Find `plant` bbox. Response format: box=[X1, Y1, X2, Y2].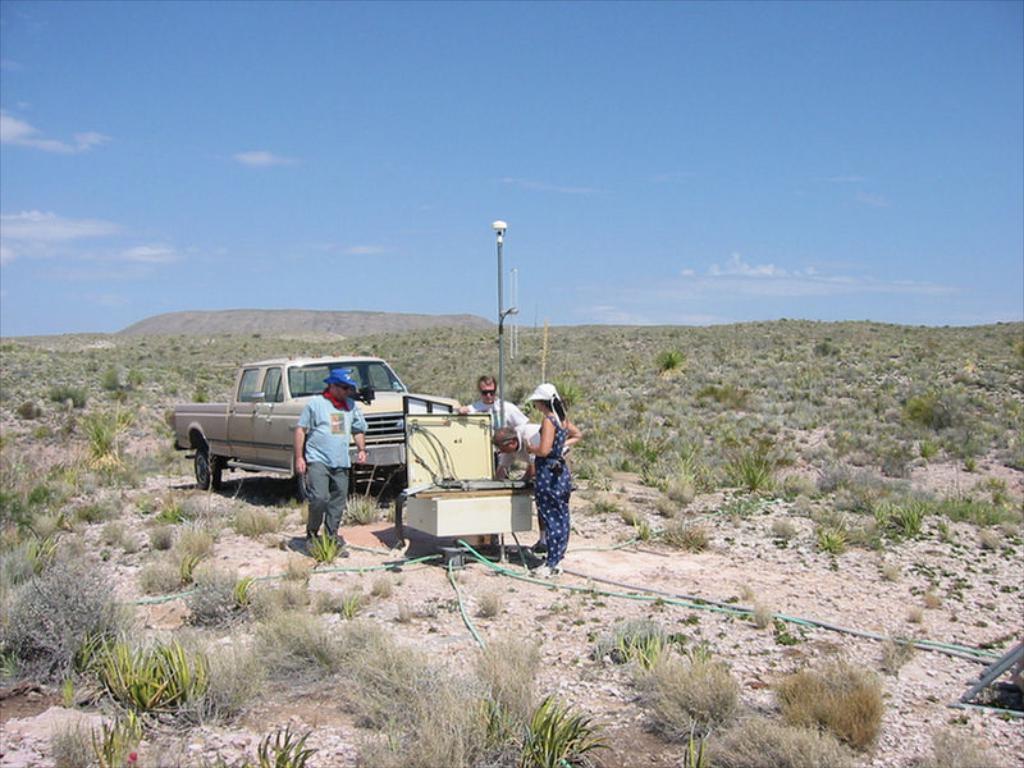
box=[676, 712, 716, 767].
